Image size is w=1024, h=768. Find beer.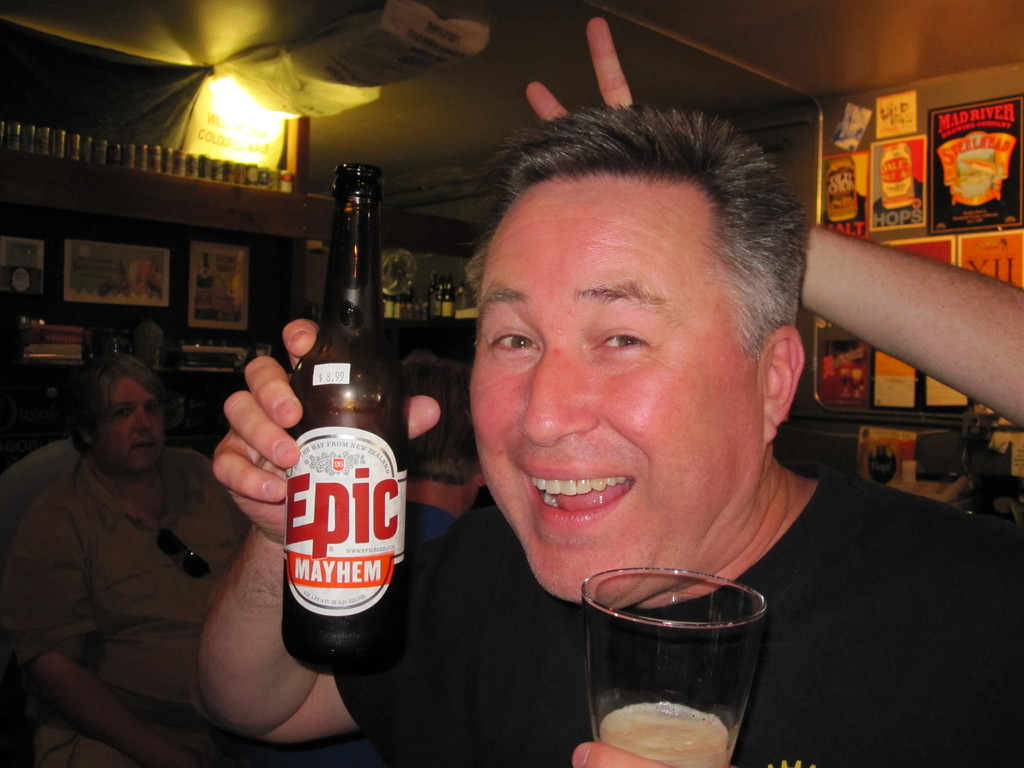
select_region(596, 701, 735, 767).
